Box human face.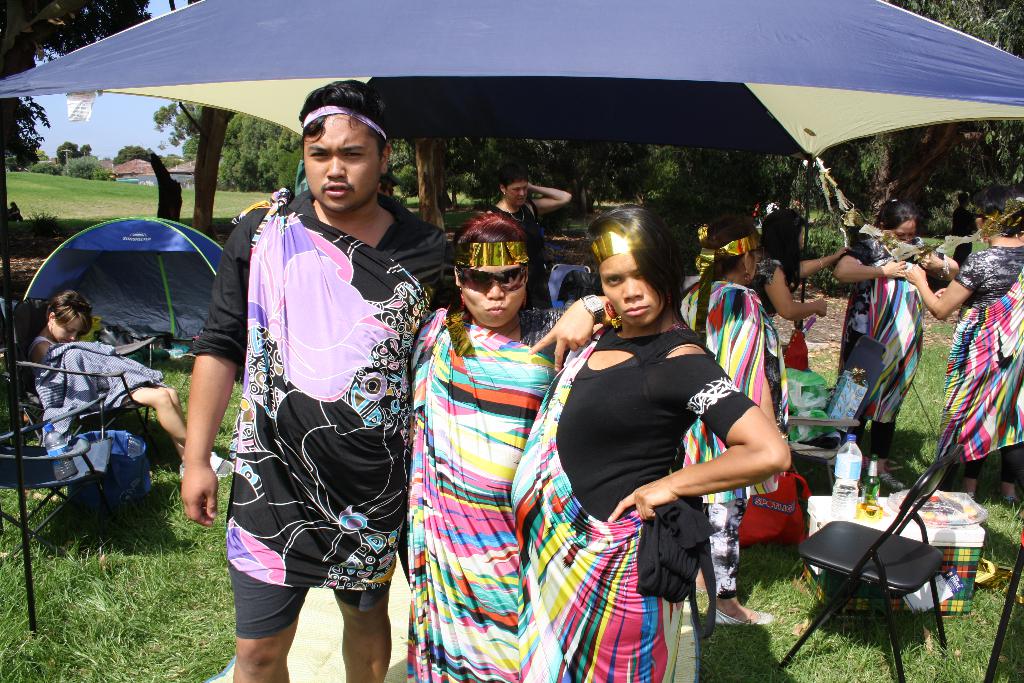
<box>304,110,387,211</box>.
